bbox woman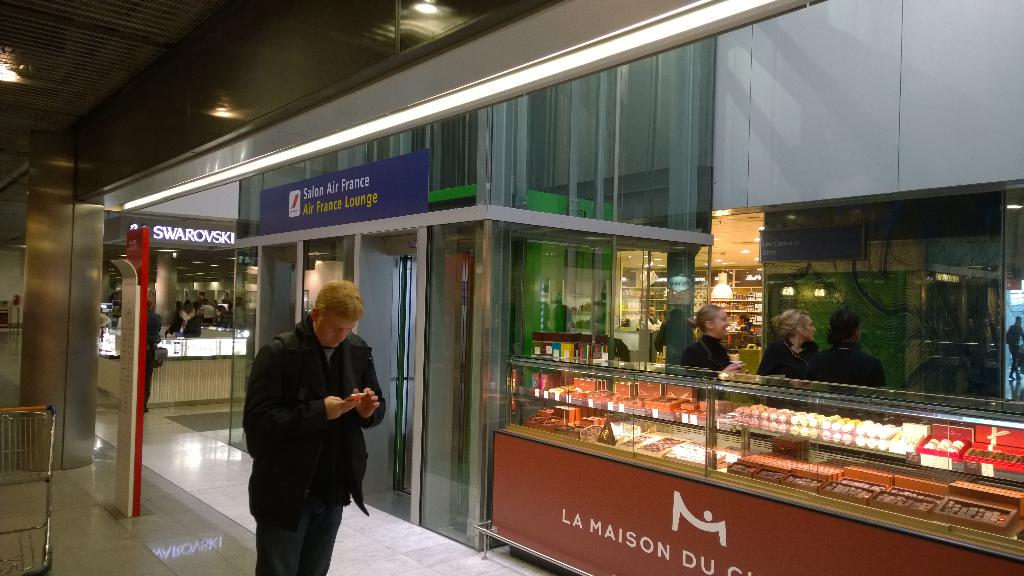
bbox=(678, 301, 751, 382)
